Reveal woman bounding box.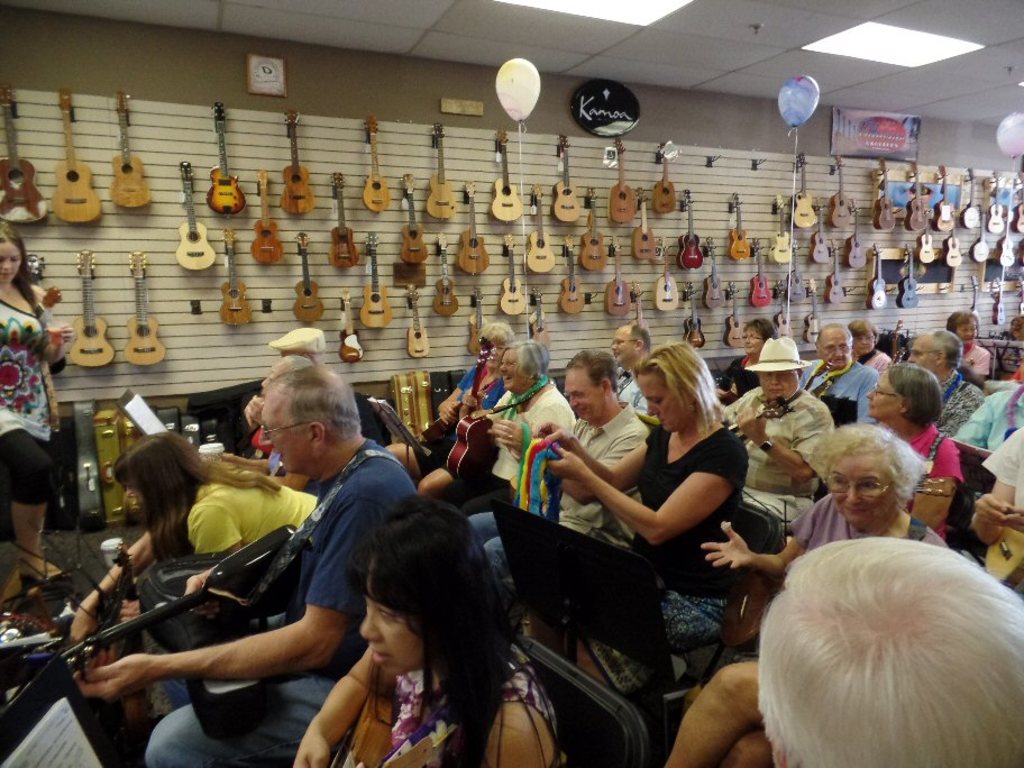
Revealed: {"x1": 382, "y1": 320, "x2": 516, "y2": 491}.
